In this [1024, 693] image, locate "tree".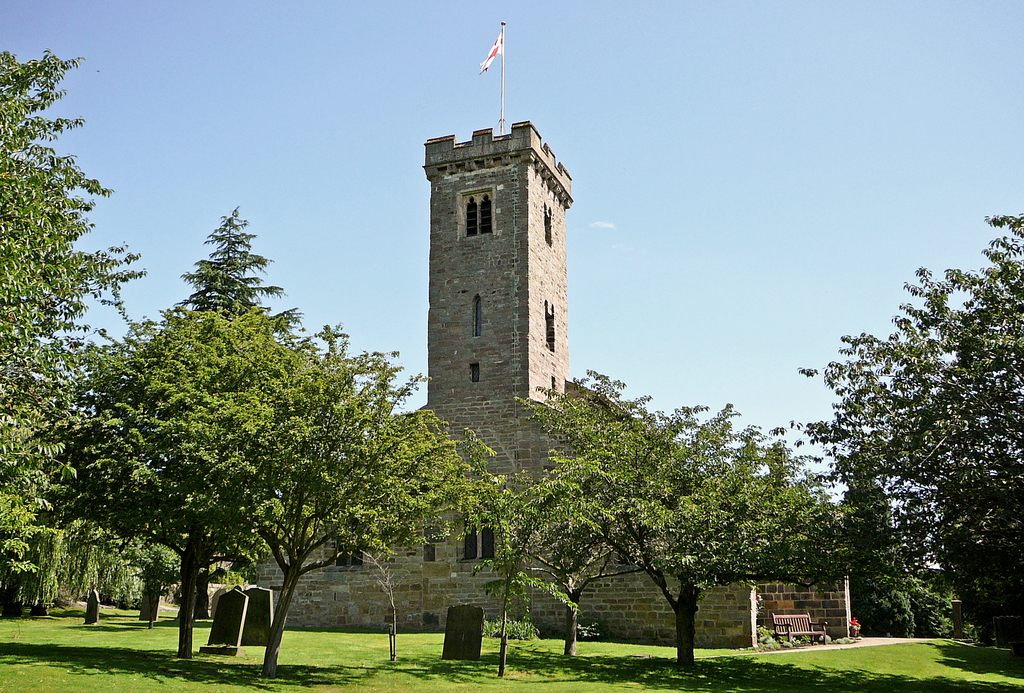
Bounding box: [484, 383, 819, 676].
